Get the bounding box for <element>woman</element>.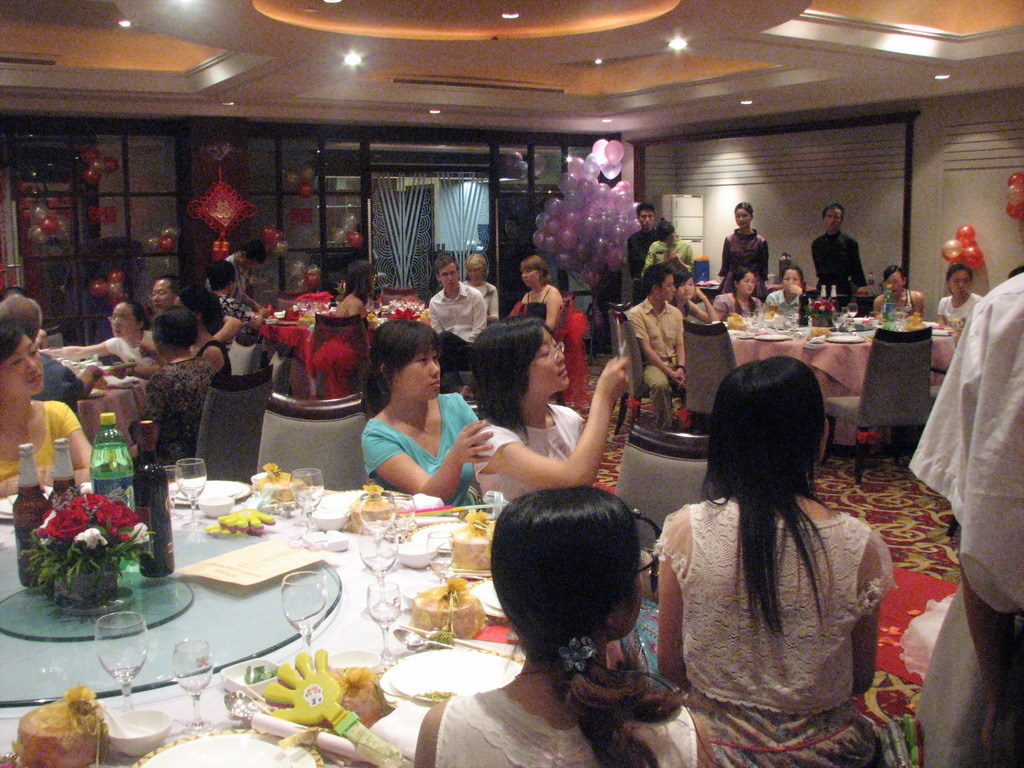
{"left": 713, "top": 266, "right": 765, "bottom": 323}.
